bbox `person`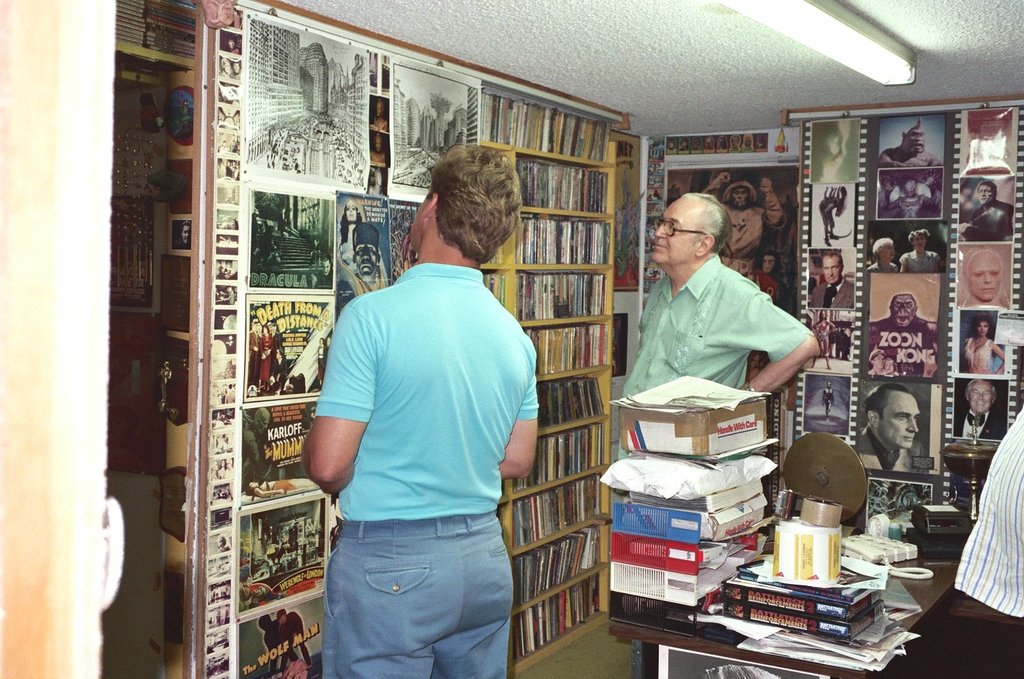
[219, 285, 236, 305]
